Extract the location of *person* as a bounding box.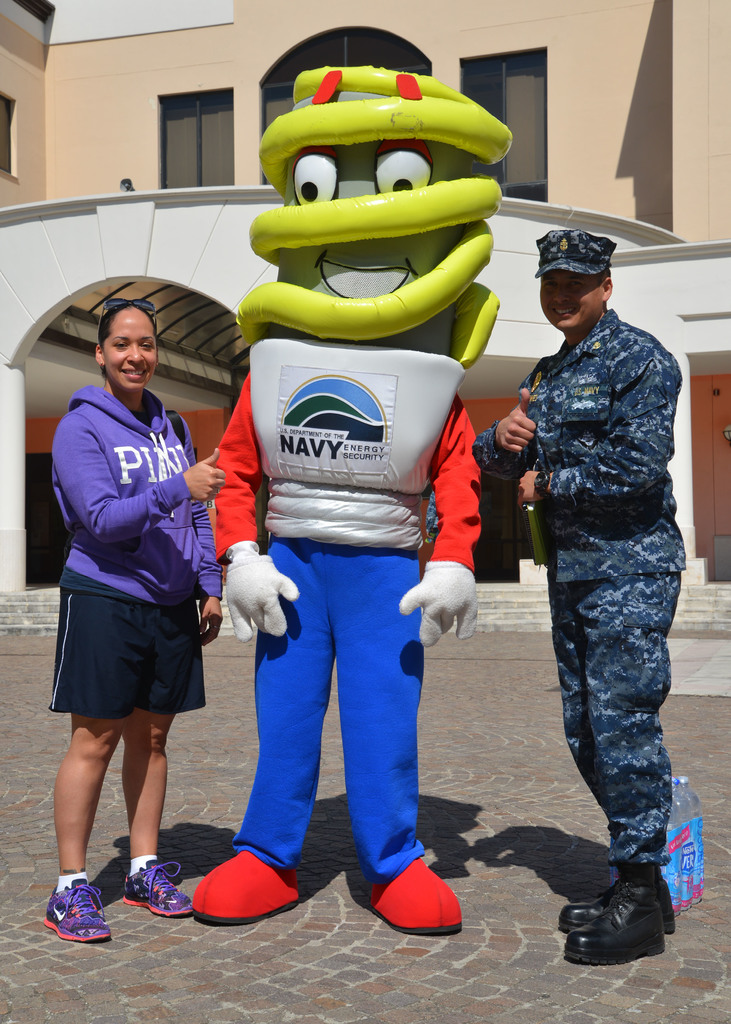
Rect(494, 219, 692, 977).
